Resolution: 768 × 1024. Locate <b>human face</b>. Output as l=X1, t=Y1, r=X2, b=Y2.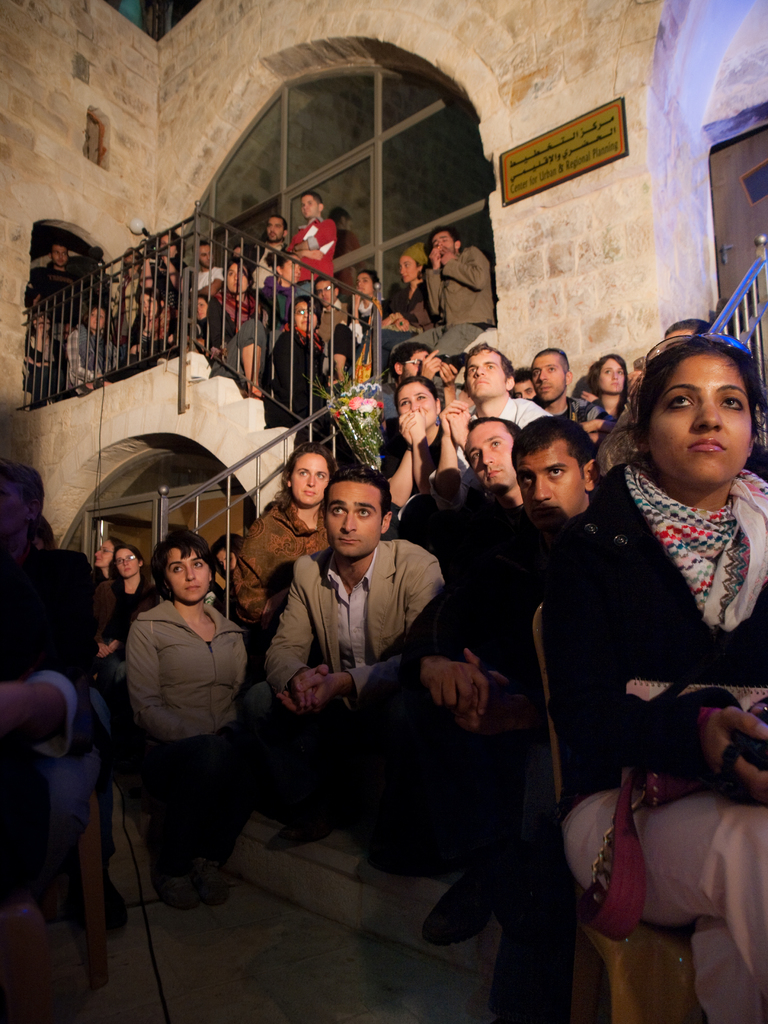
l=402, t=349, r=428, b=381.
